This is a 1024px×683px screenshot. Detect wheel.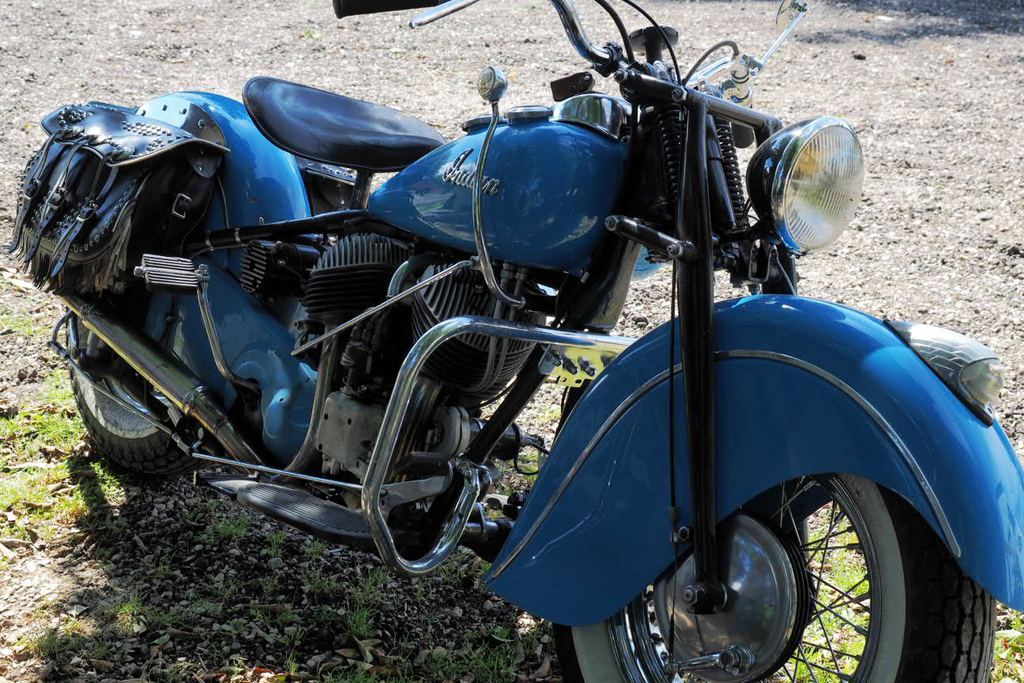
[left=561, top=373, right=926, bottom=662].
